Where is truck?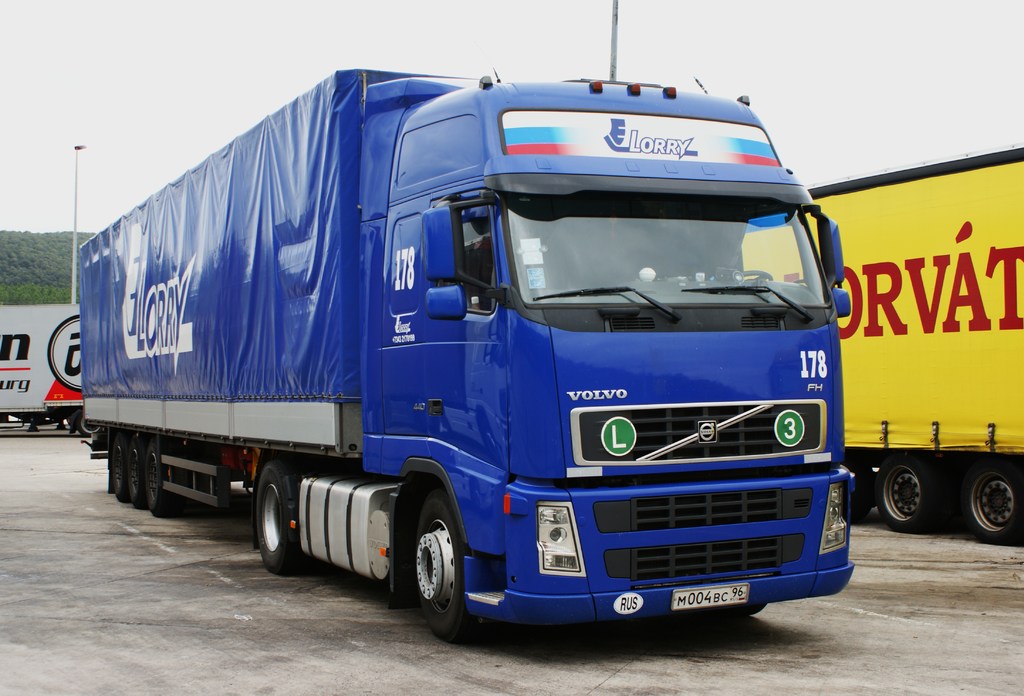
locate(63, 36, 872, 646).
